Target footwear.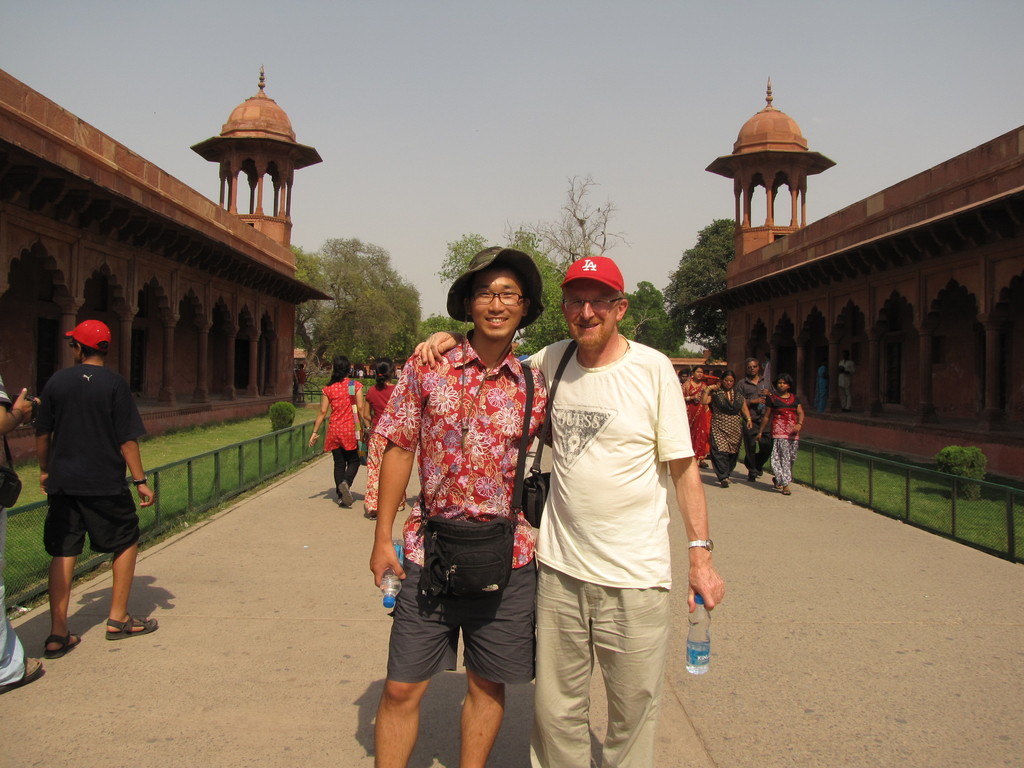
Target region: (x1=111, y1=616, x2=156, y2=636).
